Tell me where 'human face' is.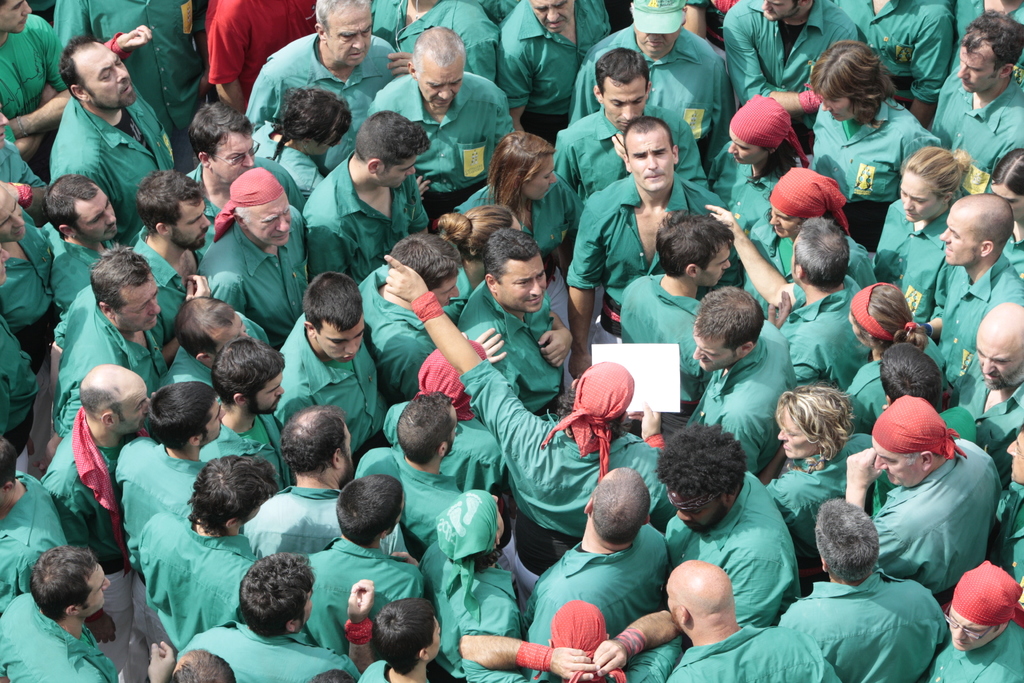
'human face' is at [x1=317, y1=314, x2=366, y2=365].
